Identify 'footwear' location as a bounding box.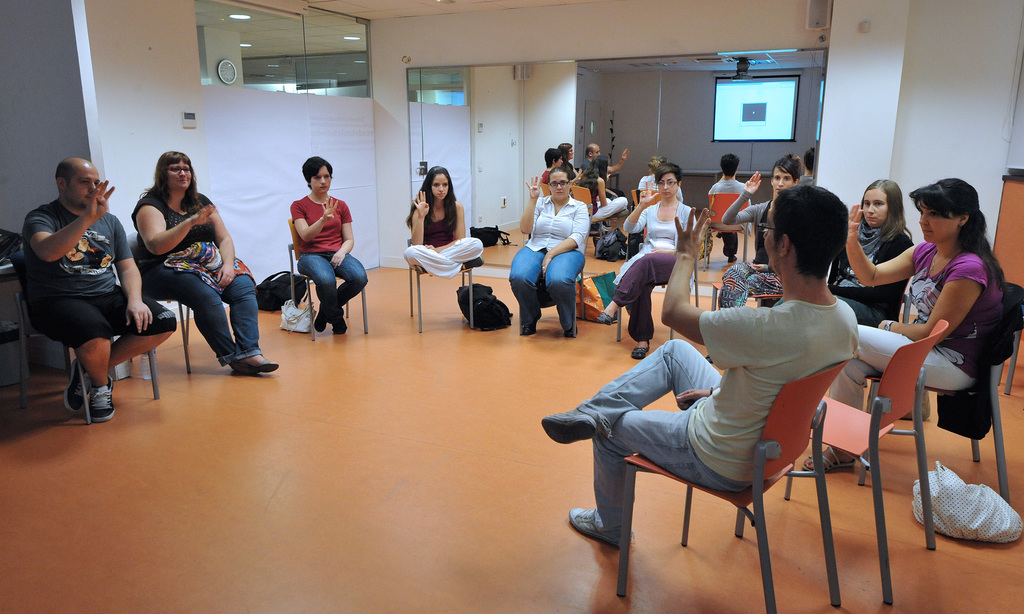
(left=461, top=255, right=481, bottom=270).
